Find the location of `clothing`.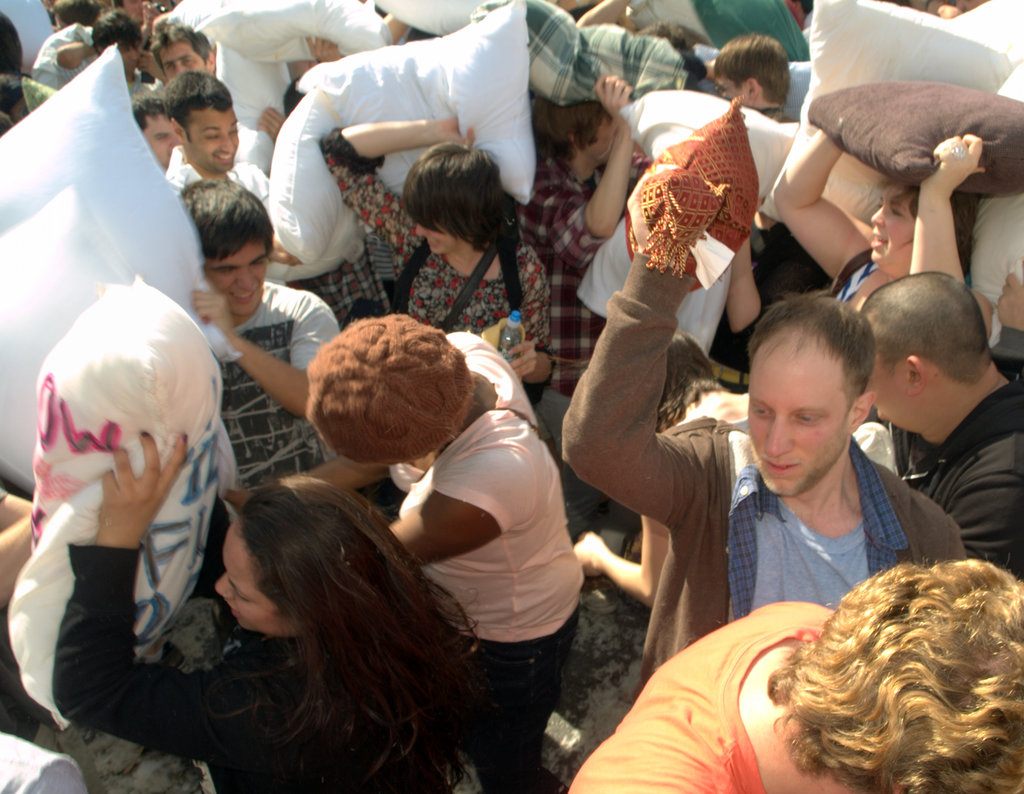
Location: (x1=204, y1=282, x2=353, y2=518).
